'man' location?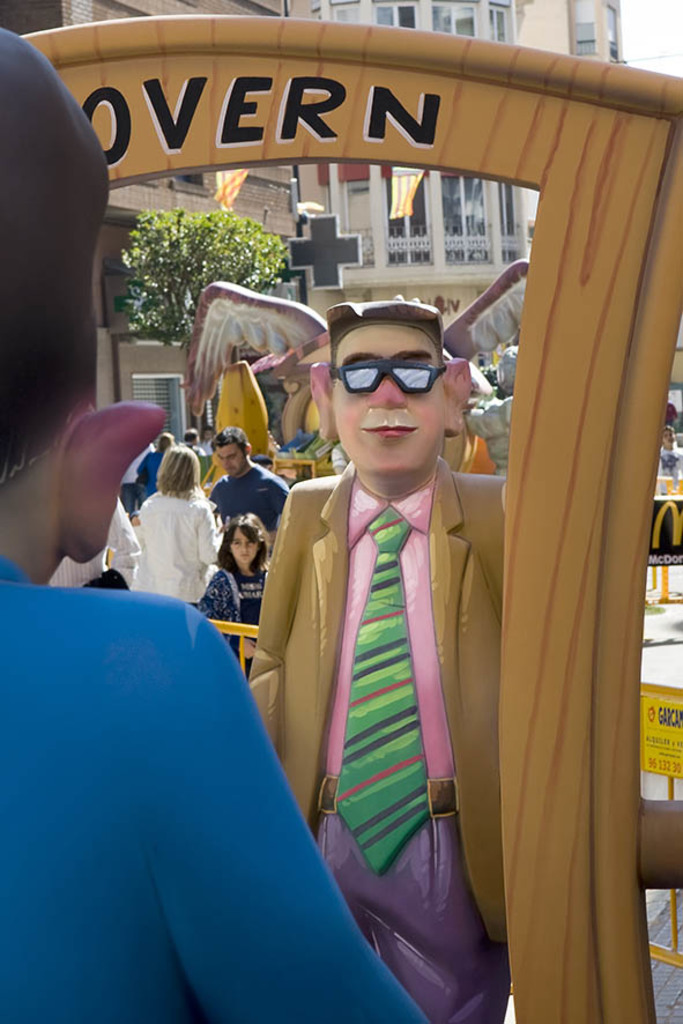
bbox=(203, 424, 277, 532)
